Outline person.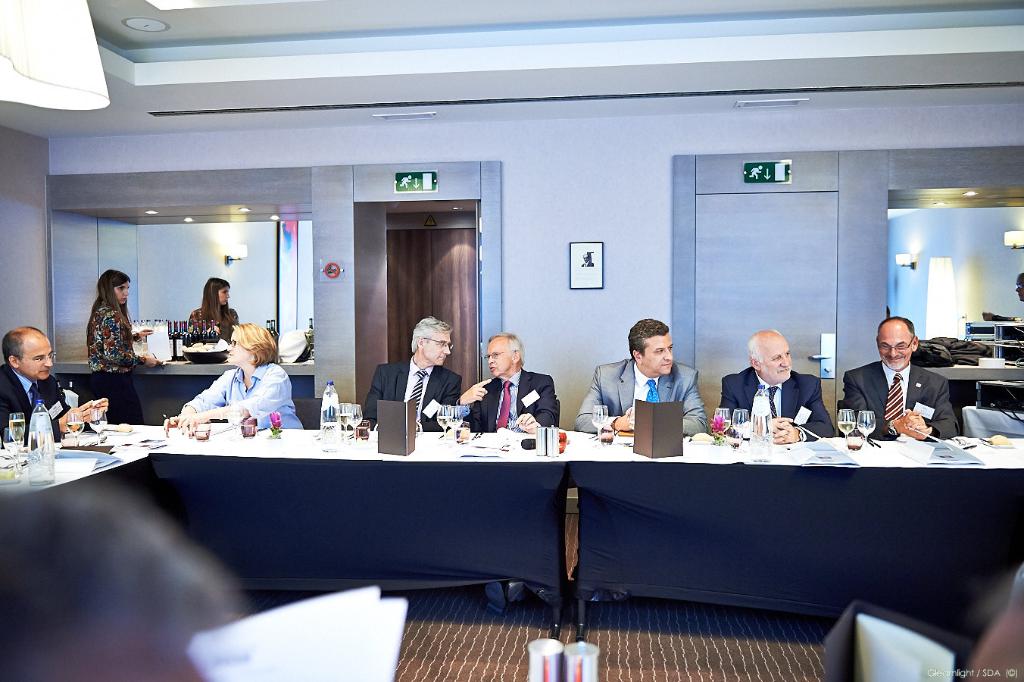
Outline: bbox=(84, 262, 161, 428).
